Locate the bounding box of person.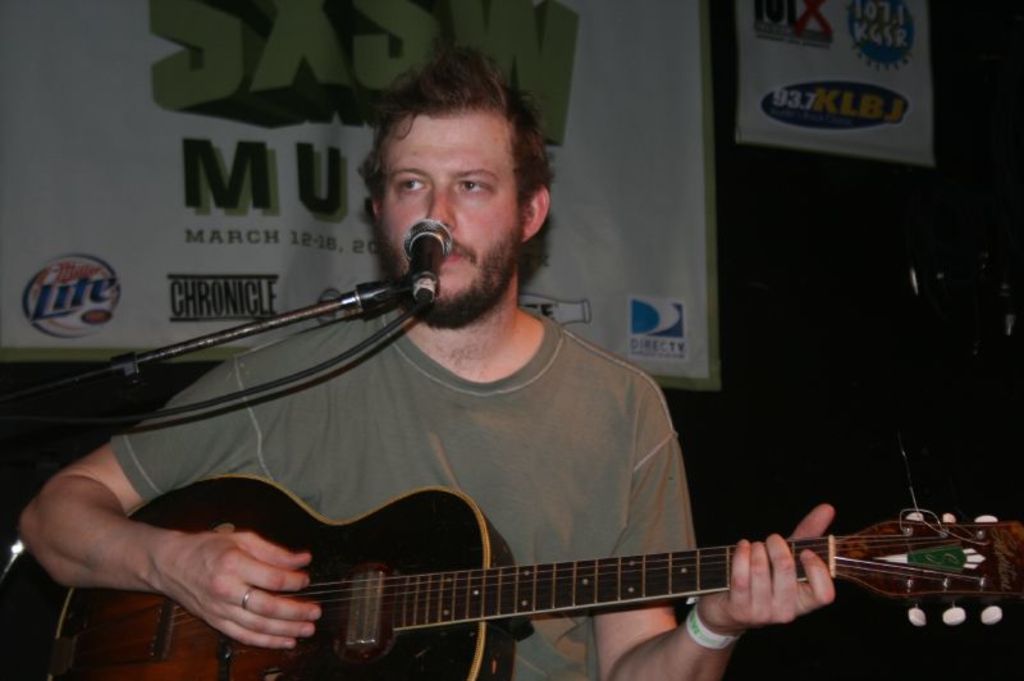
Bounding box: region(19, 44, 837, 680).
